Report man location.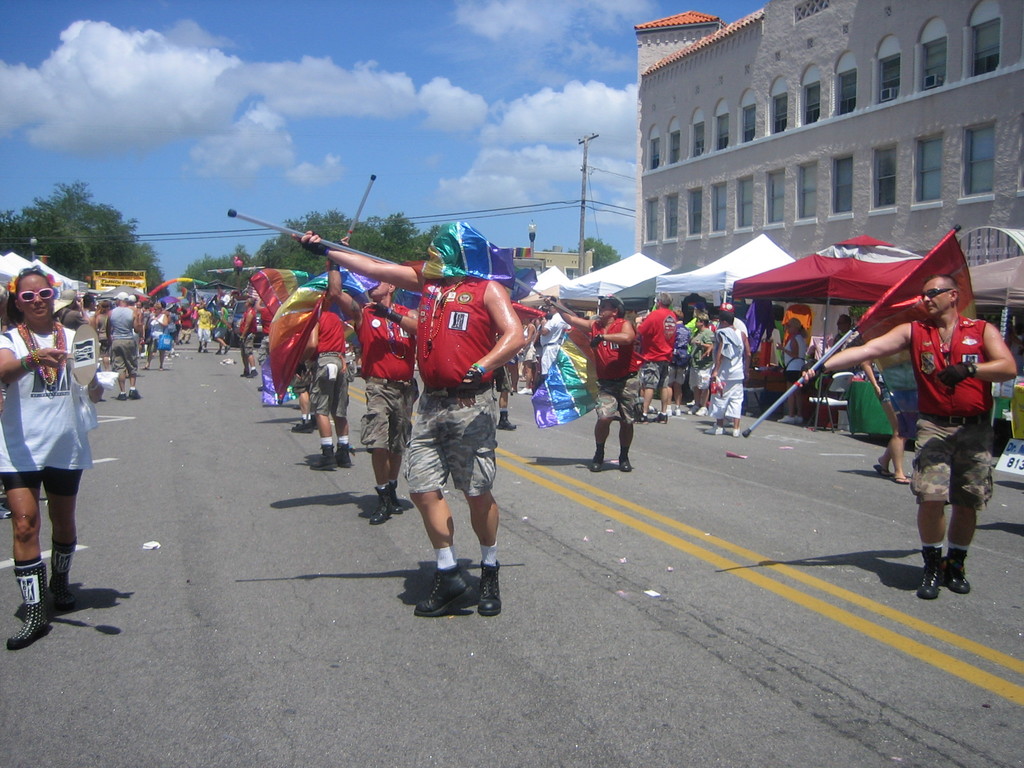
Report: (664, 310, 692, 415).
